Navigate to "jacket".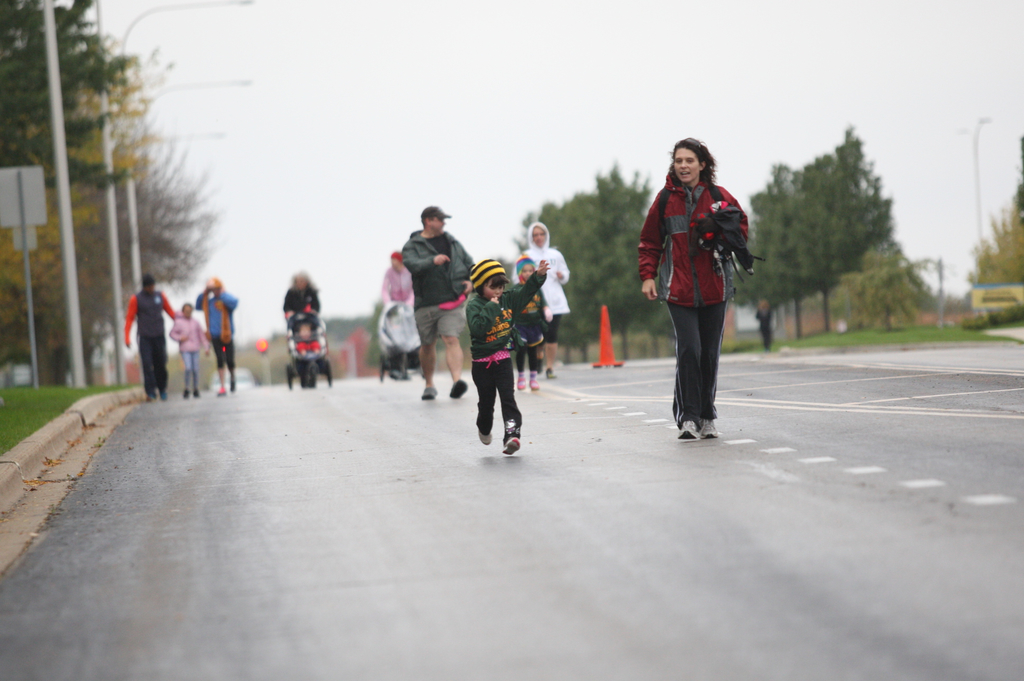
Navigation target: <box>386,223,476,339</box>.
